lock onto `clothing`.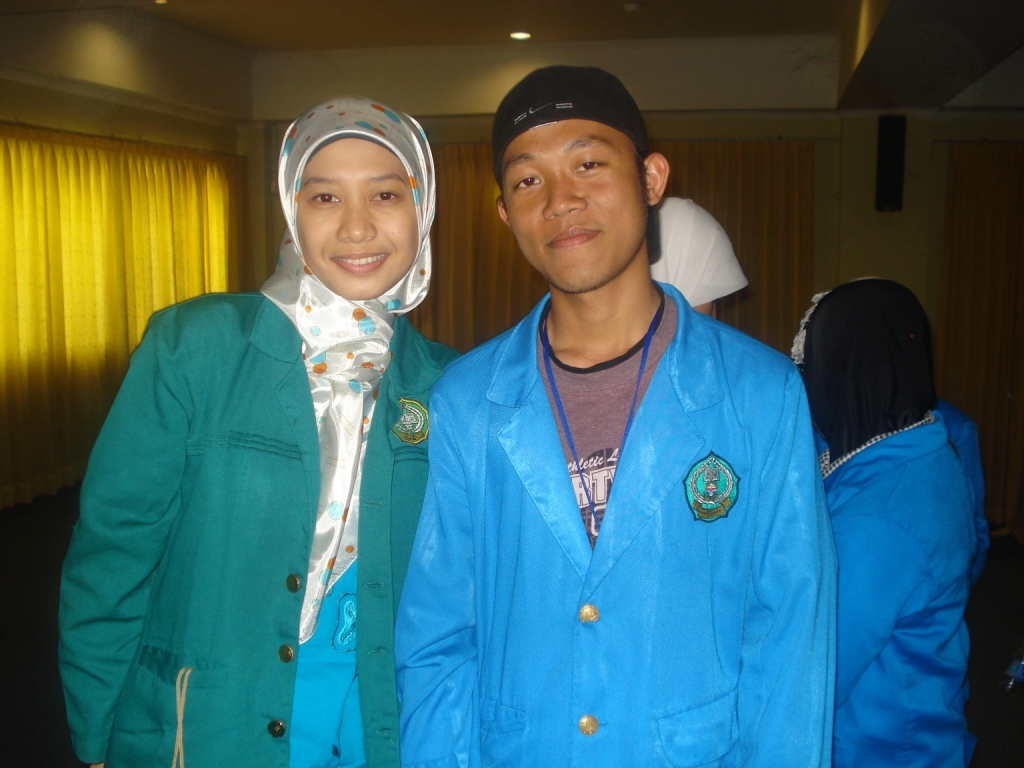
Locked: (53,276,467,767).
